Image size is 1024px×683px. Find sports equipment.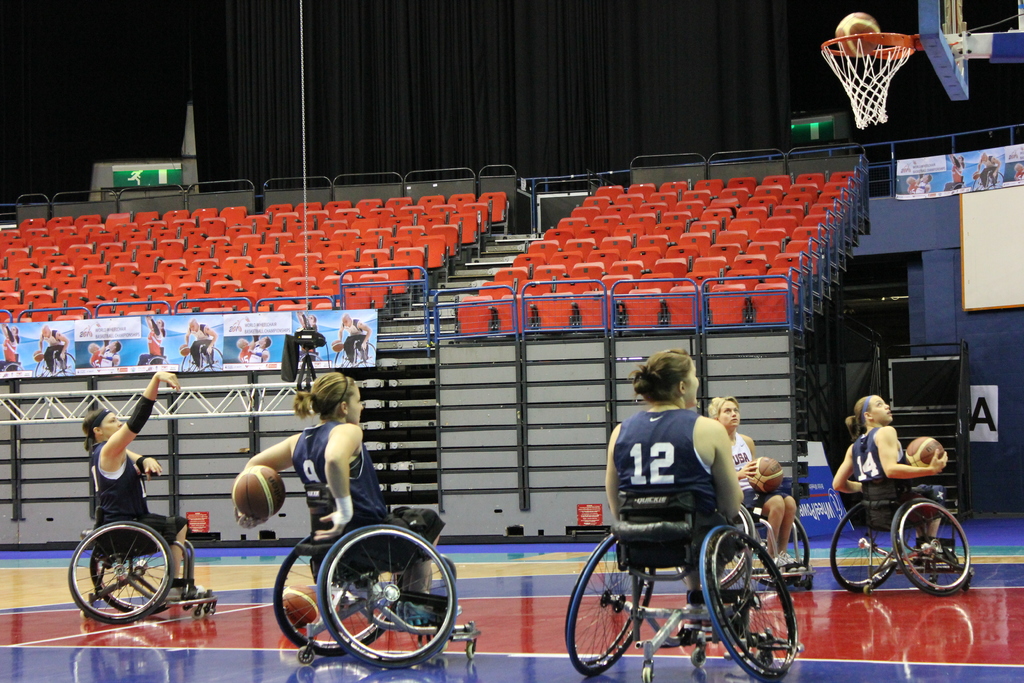
region(902, 434, 950, 472).
